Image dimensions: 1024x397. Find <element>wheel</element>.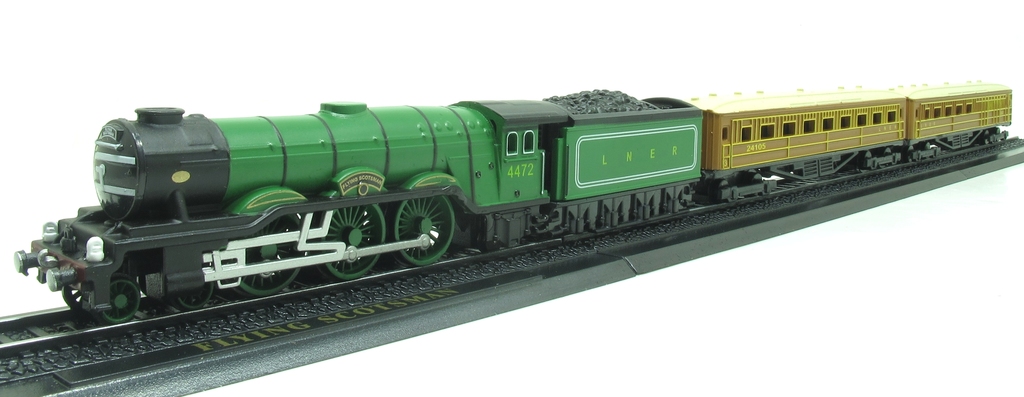
[94, 273, 132, 324].
